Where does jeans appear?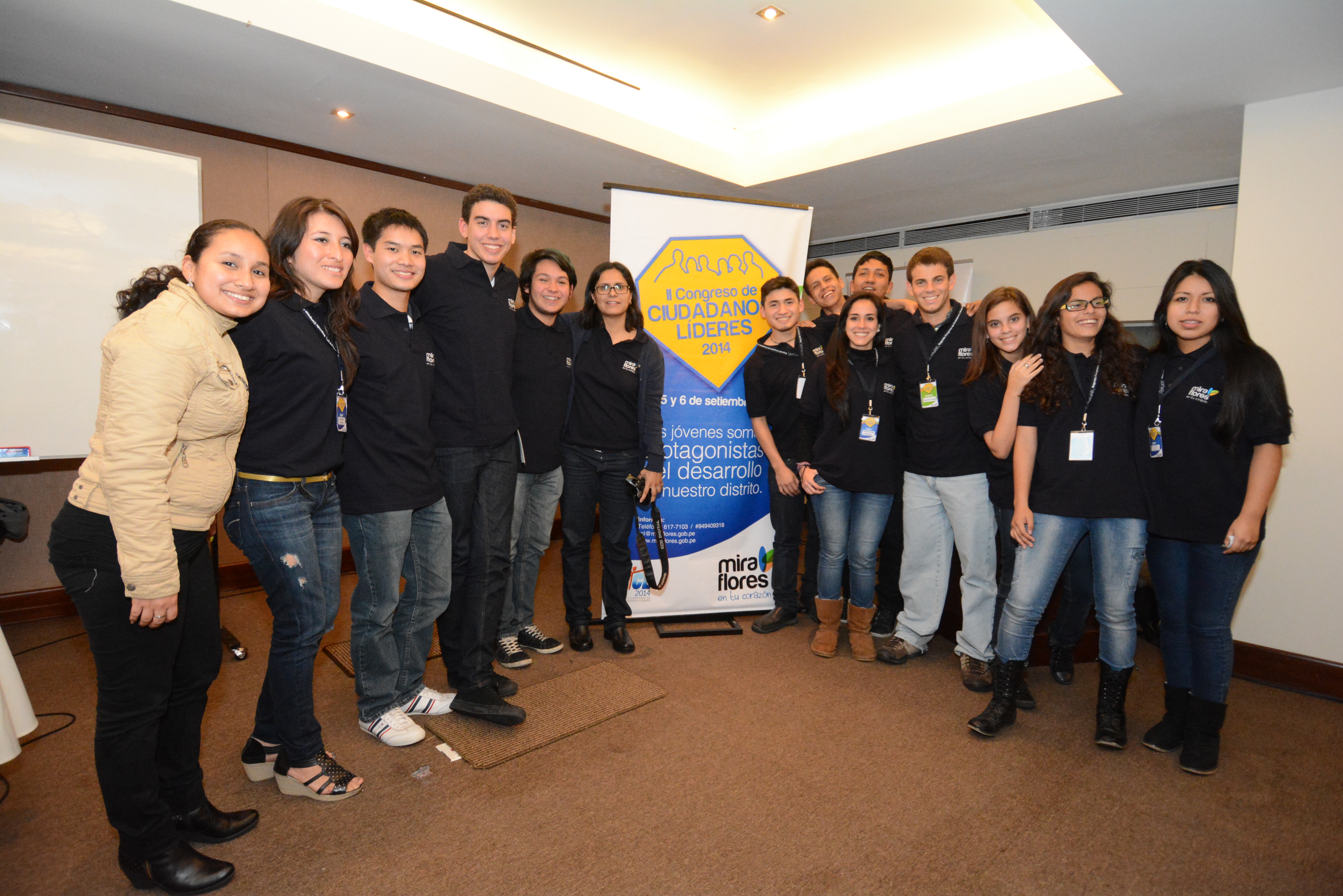
Appears at Rect(152, 141, 168, 190).
